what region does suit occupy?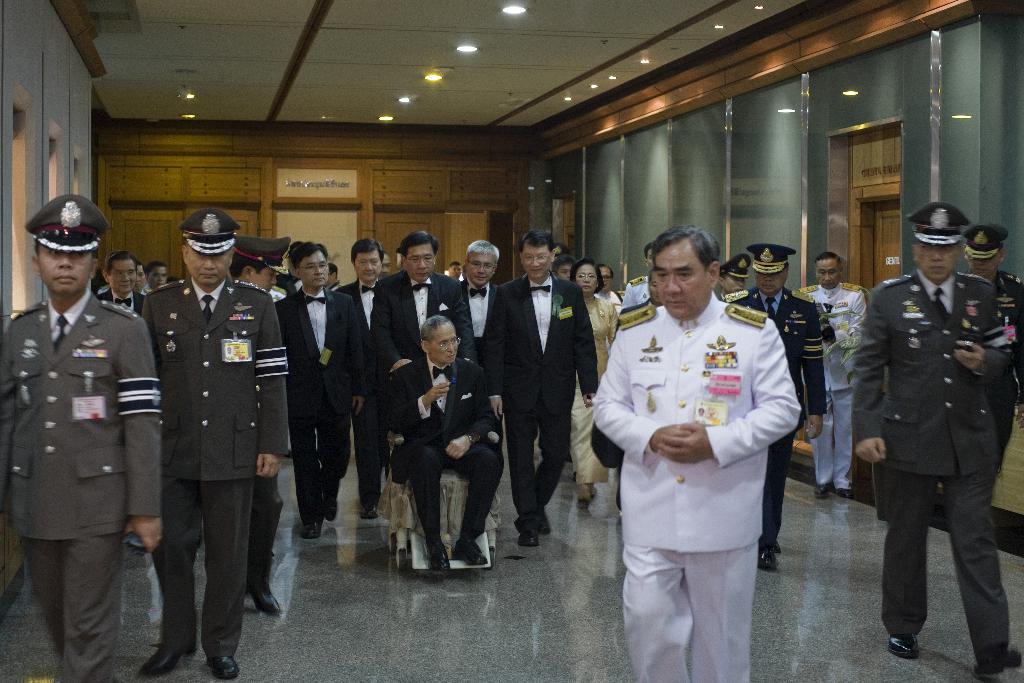
bbox=(0, 298, 163, 682).
